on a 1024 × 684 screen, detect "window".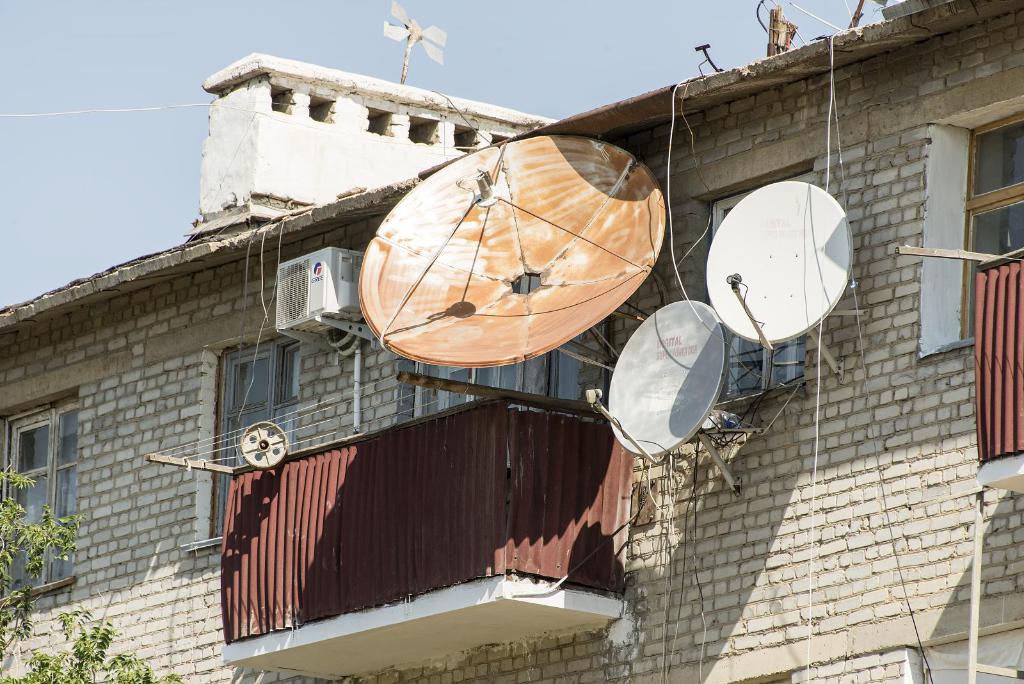
bbox=[696, 159, 817, 409].
